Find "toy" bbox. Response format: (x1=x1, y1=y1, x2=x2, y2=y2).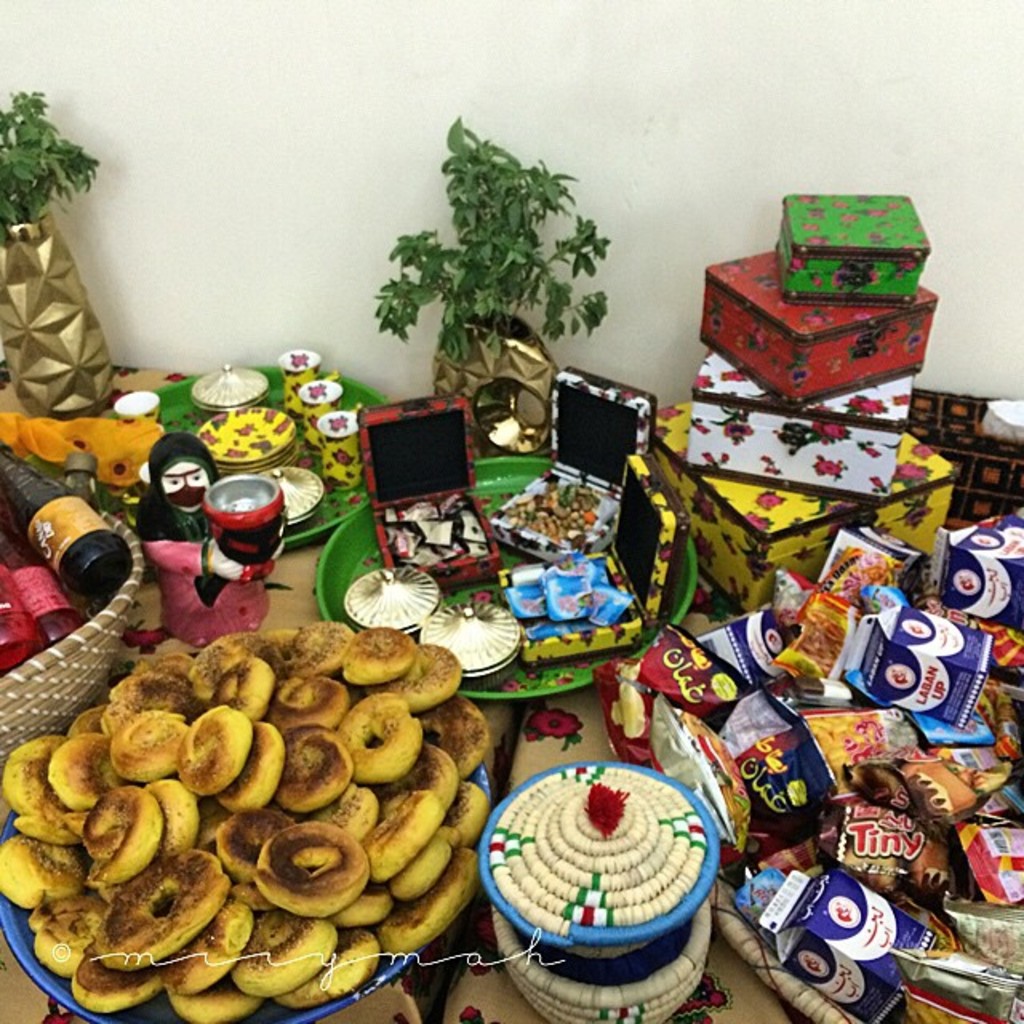
(x1=643, y1=424, x2=950, y2=608).
